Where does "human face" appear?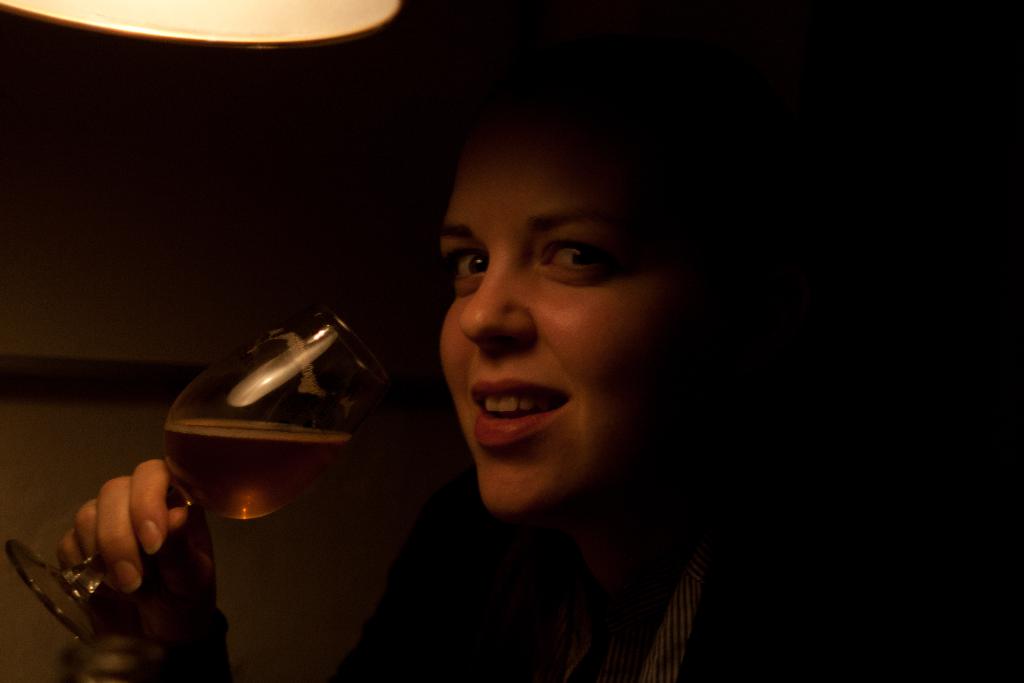
Appears at locate(416, 80, 721, 516).
